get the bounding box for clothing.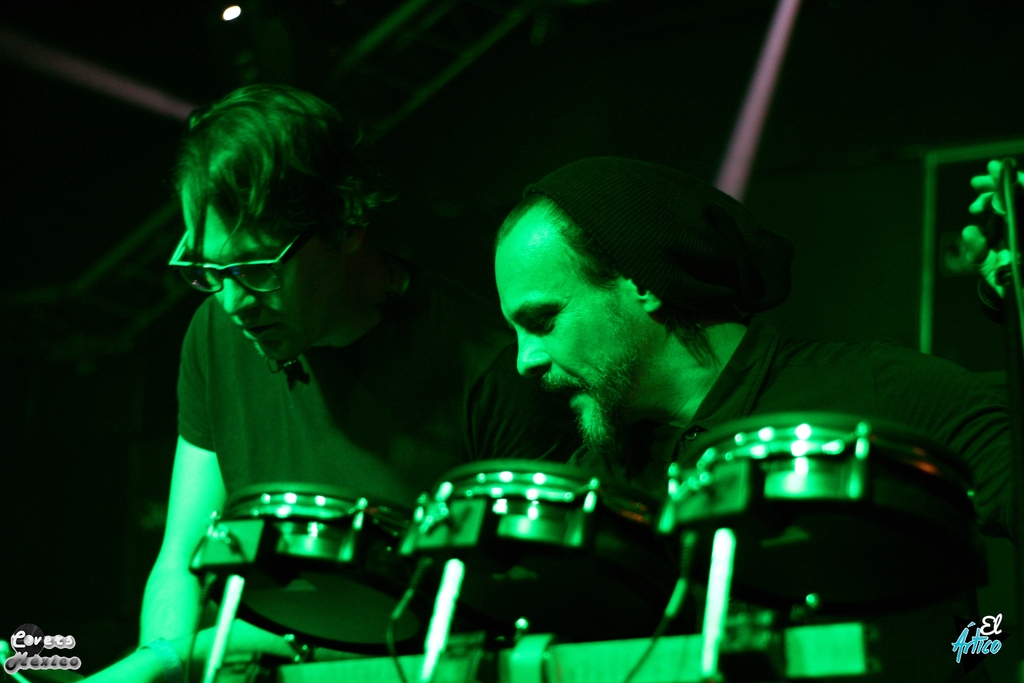
l=647, t=315, r=1023, b=610.
